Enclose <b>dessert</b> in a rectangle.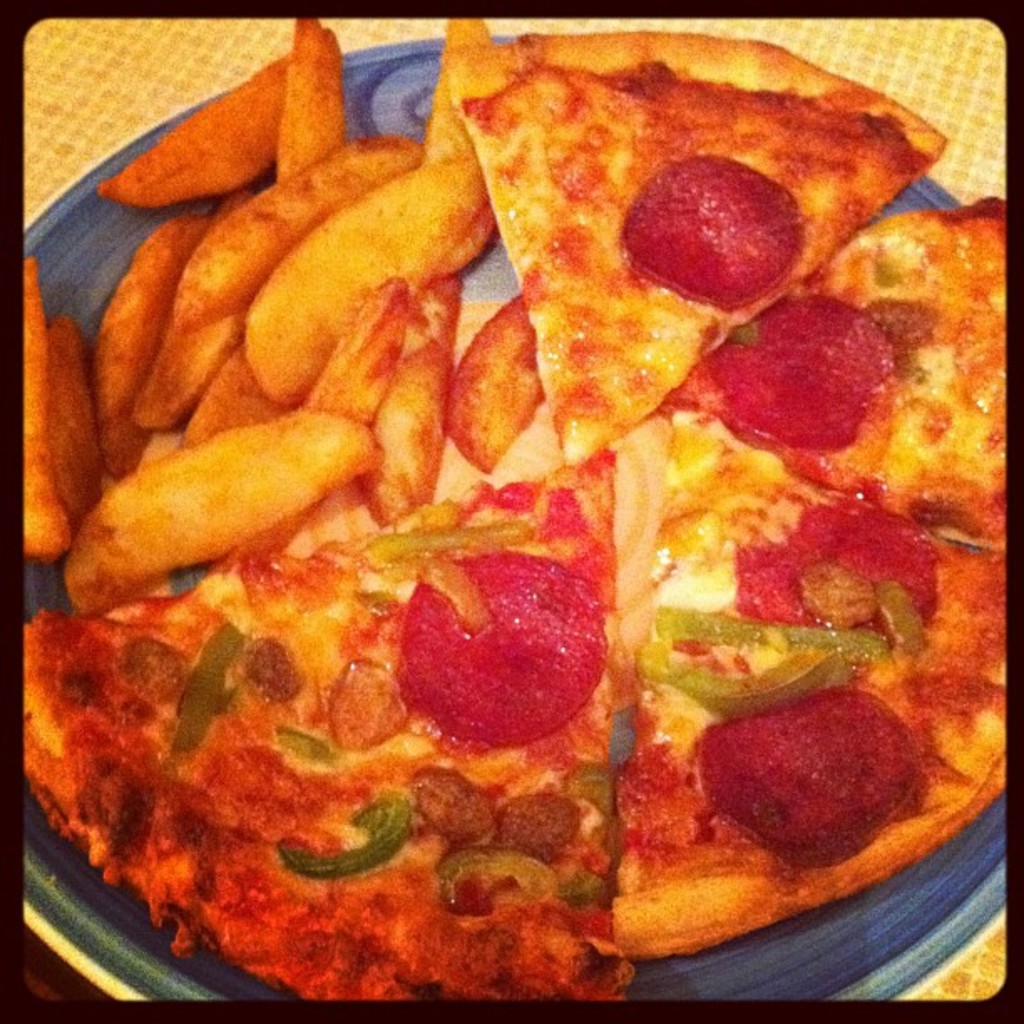
bbox=[0, 27, 954, 1022].
